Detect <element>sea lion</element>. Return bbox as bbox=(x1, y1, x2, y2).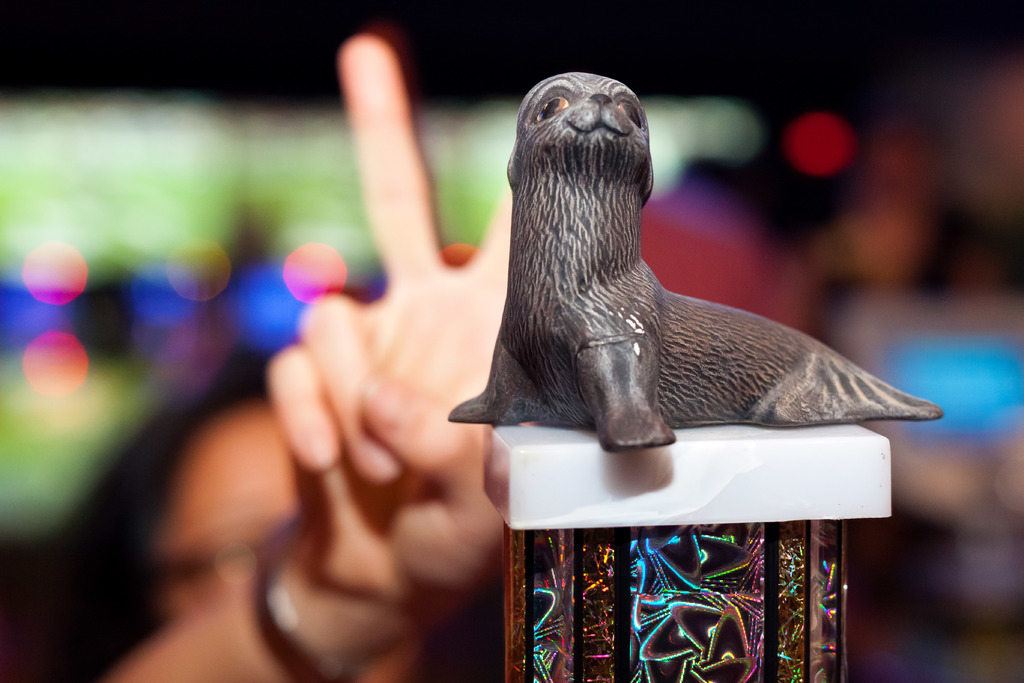
bbox=(447, 71, 945, 449).
